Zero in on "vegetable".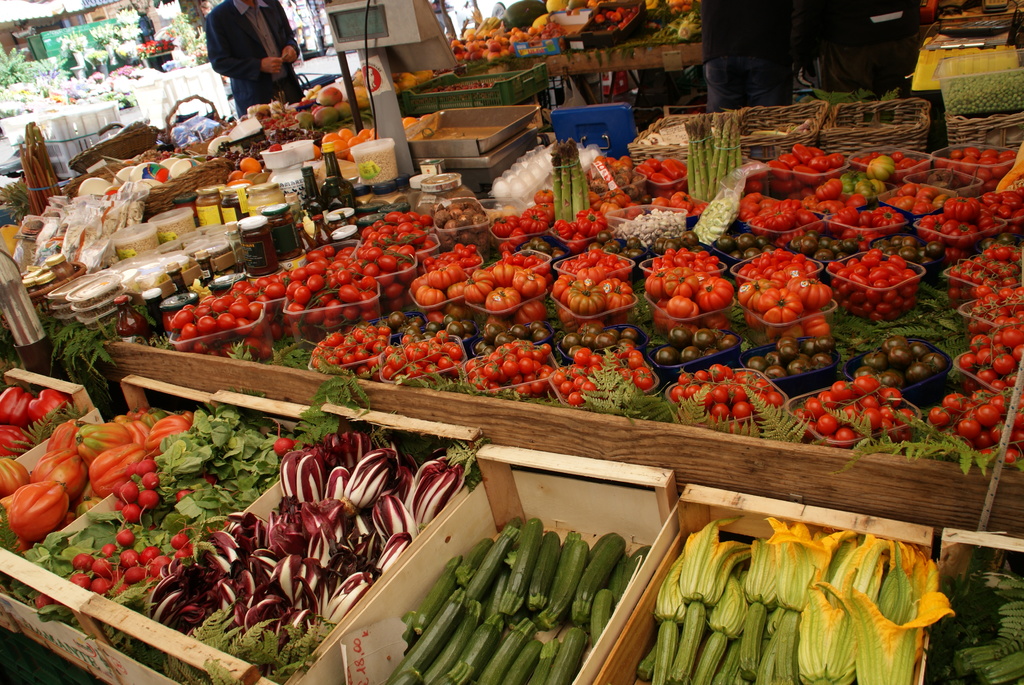
Zeroed in: [516, 269, 541, 292].
